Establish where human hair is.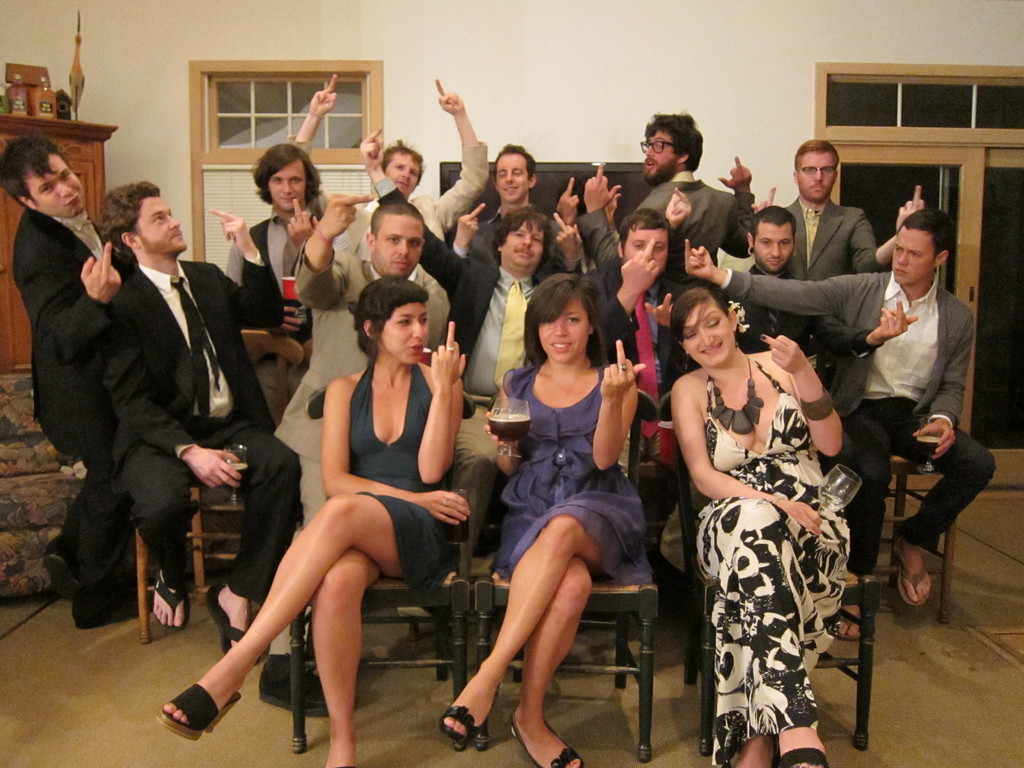
Established at (left=489, top=204, right=556, bottom=268).
